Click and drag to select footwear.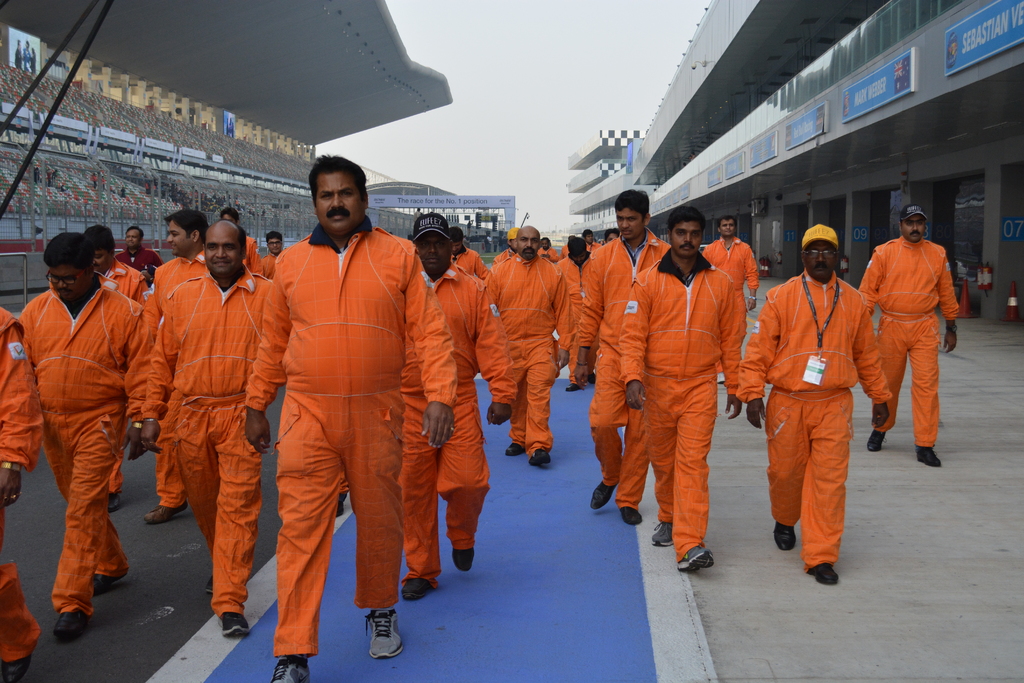
Selection: [left=336, top=494, right=352, bottom=516].
